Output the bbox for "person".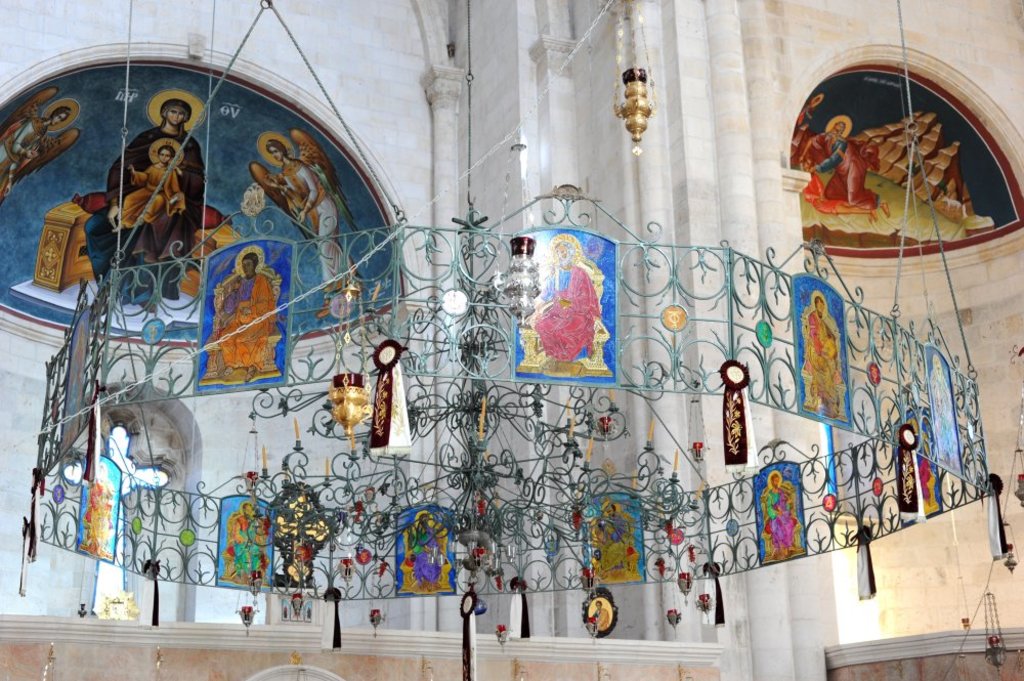
region(265, 136, 361, 316).
